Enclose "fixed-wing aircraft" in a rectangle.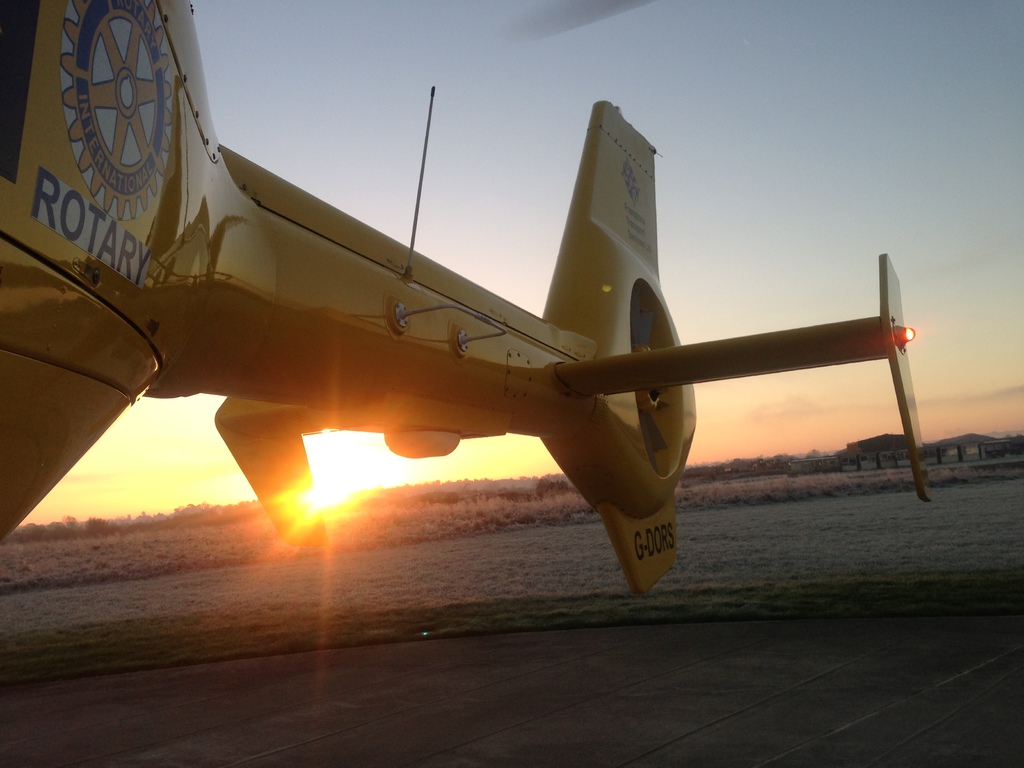
2 0 941 594.
